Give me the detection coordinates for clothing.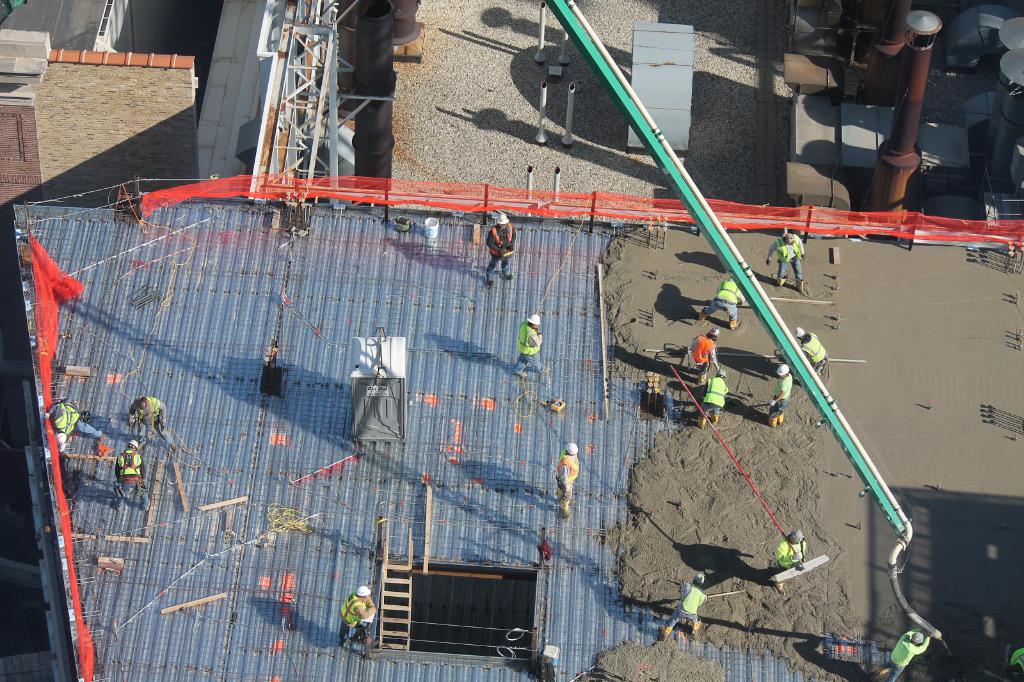
(x1=769, y1=538, x2=812, y2=585).
